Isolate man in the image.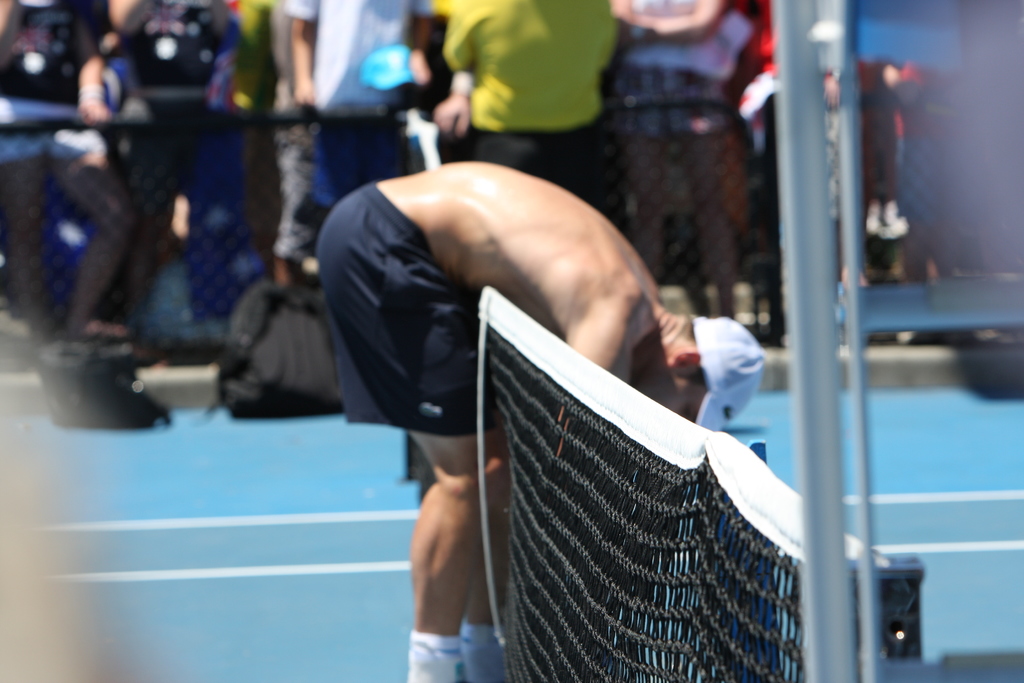
Isolated region: 319/161/763/682.
